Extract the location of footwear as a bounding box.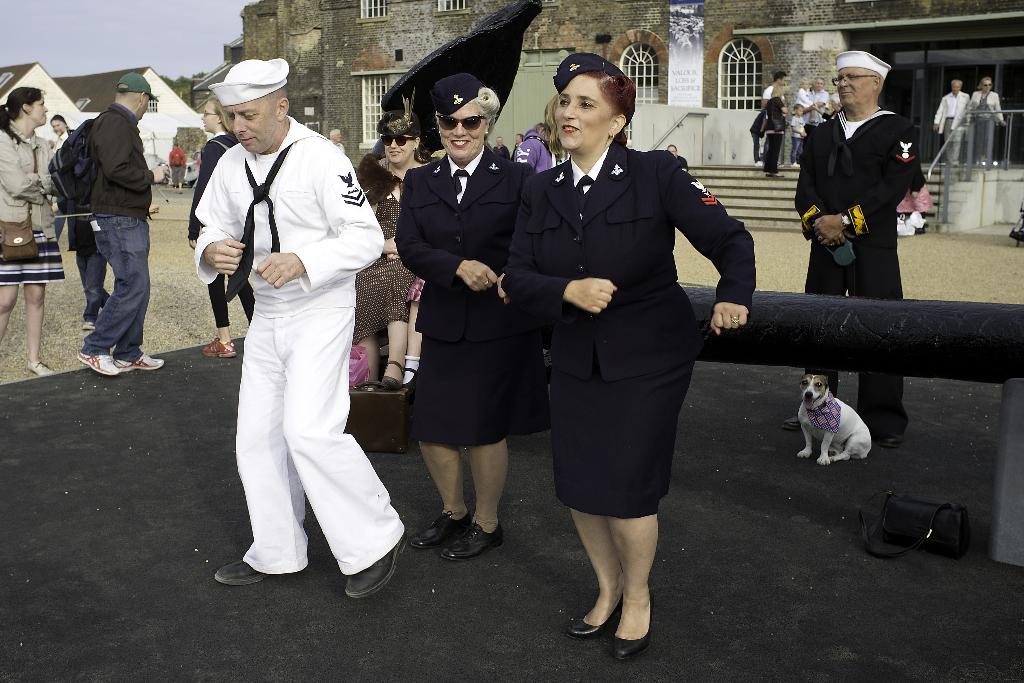
[left=409, top=506, right=470, bottom=555].
